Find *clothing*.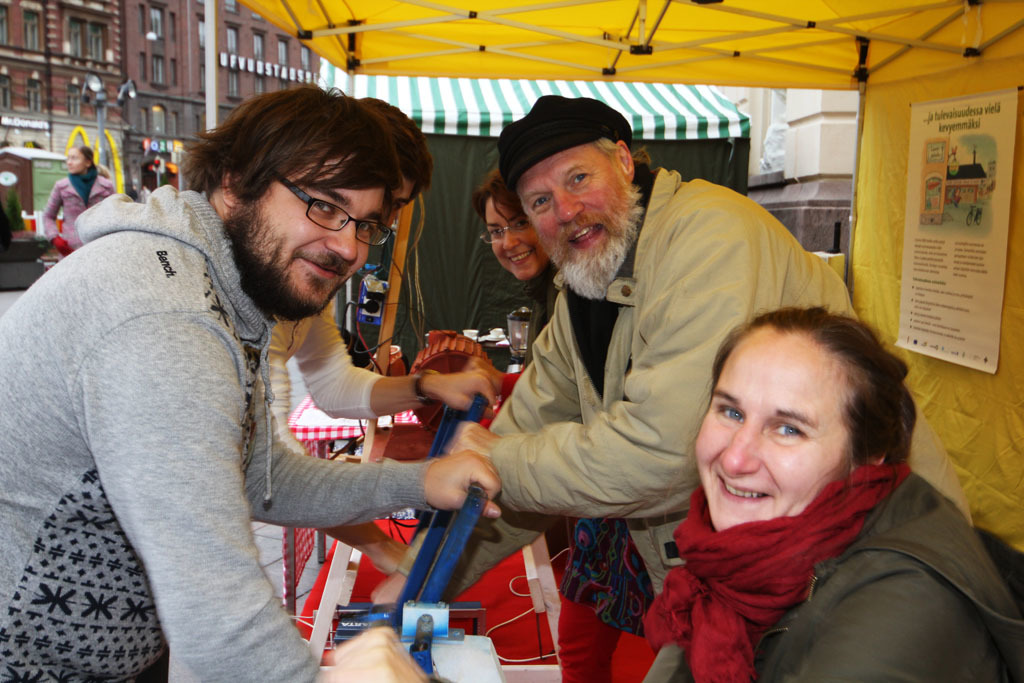
26:143:401:682.
